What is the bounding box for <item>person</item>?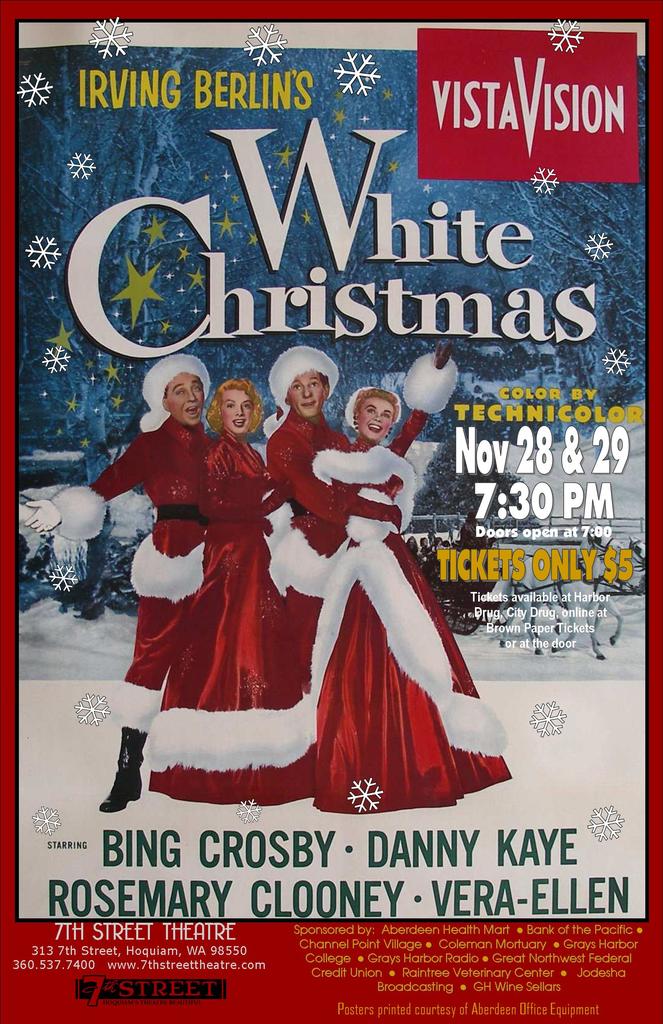
Rect(144, 378, 330, 818).
